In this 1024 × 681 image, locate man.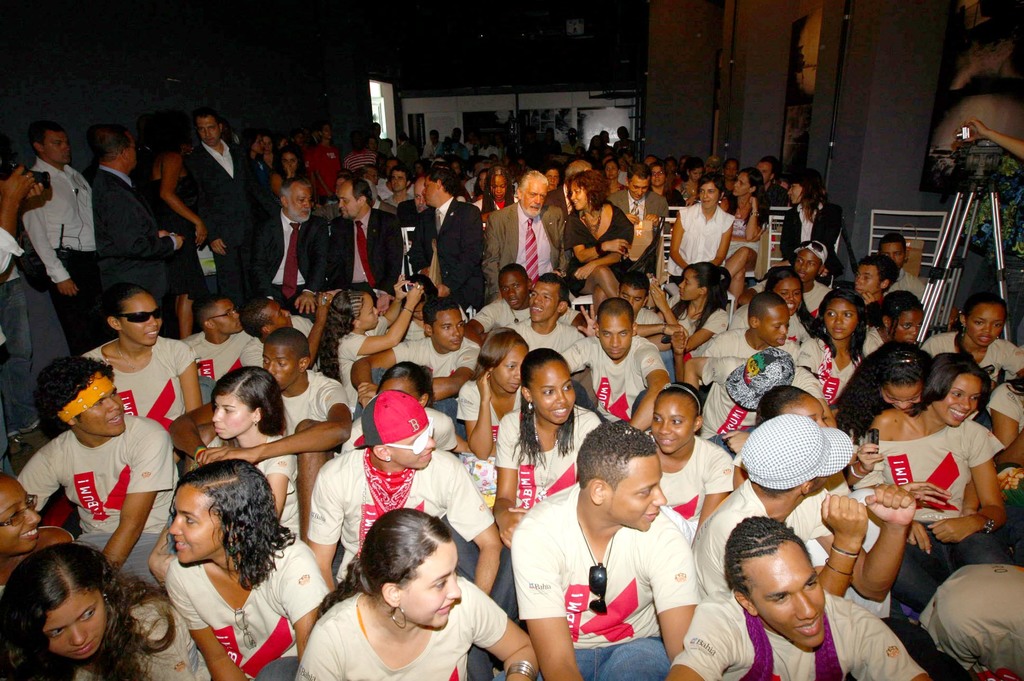
Bounding box: [540, 161, 593, 226].
